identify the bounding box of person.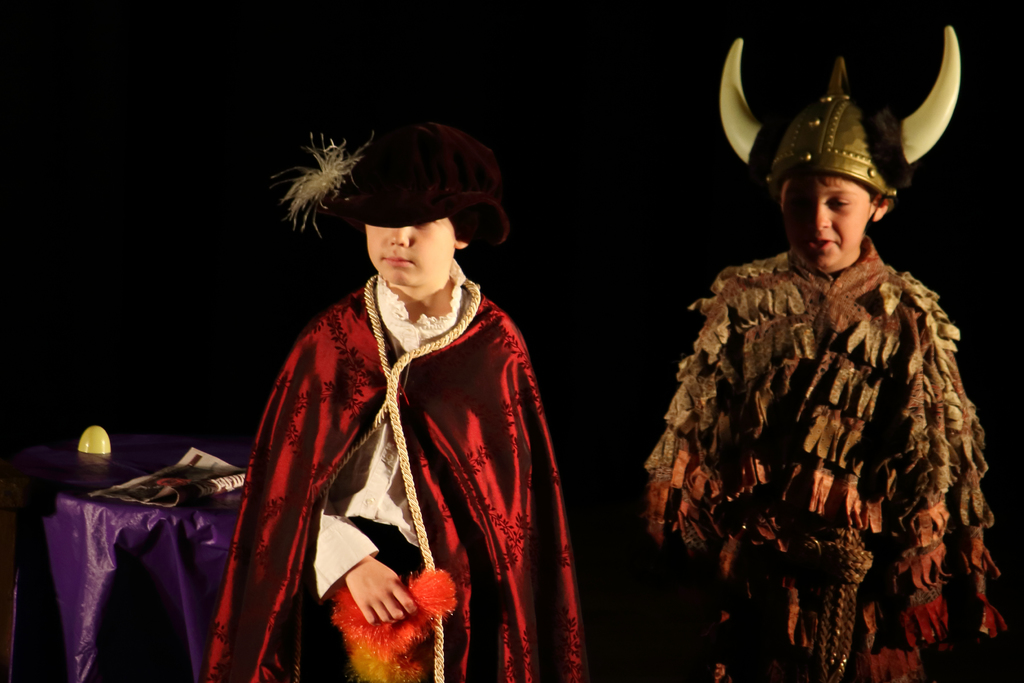
select_region(643, 31, 1022, 682).
